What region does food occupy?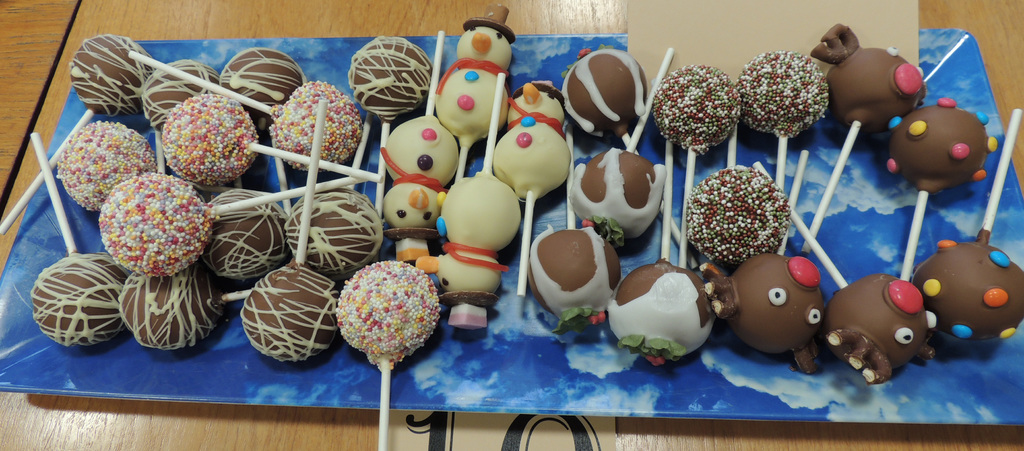
564/146/667/242.
